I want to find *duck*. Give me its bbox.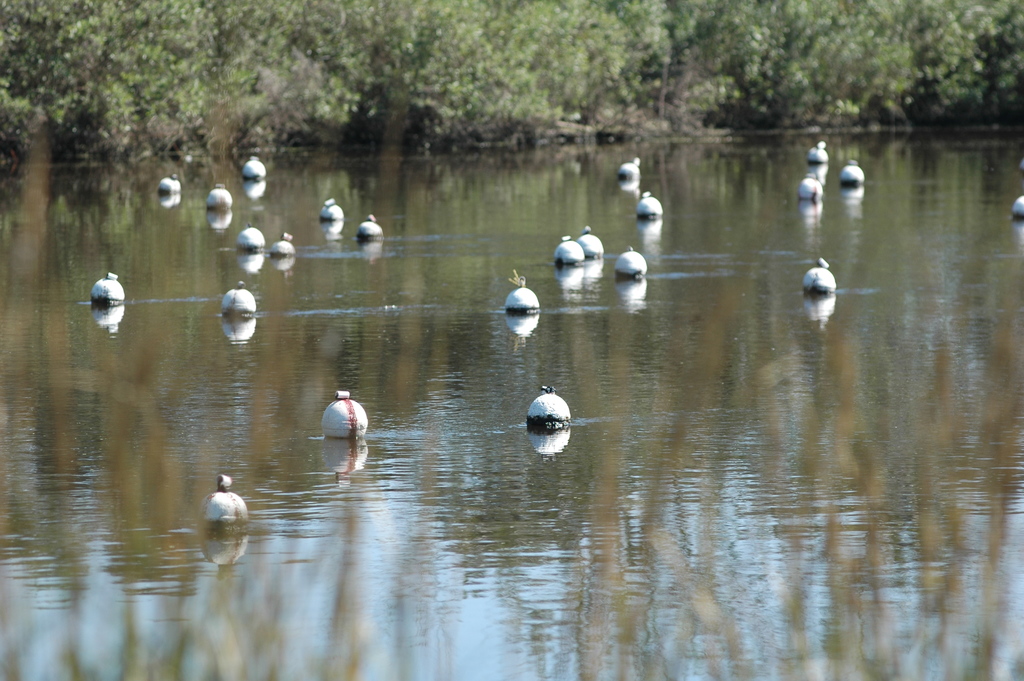
(269,233,305,263).
